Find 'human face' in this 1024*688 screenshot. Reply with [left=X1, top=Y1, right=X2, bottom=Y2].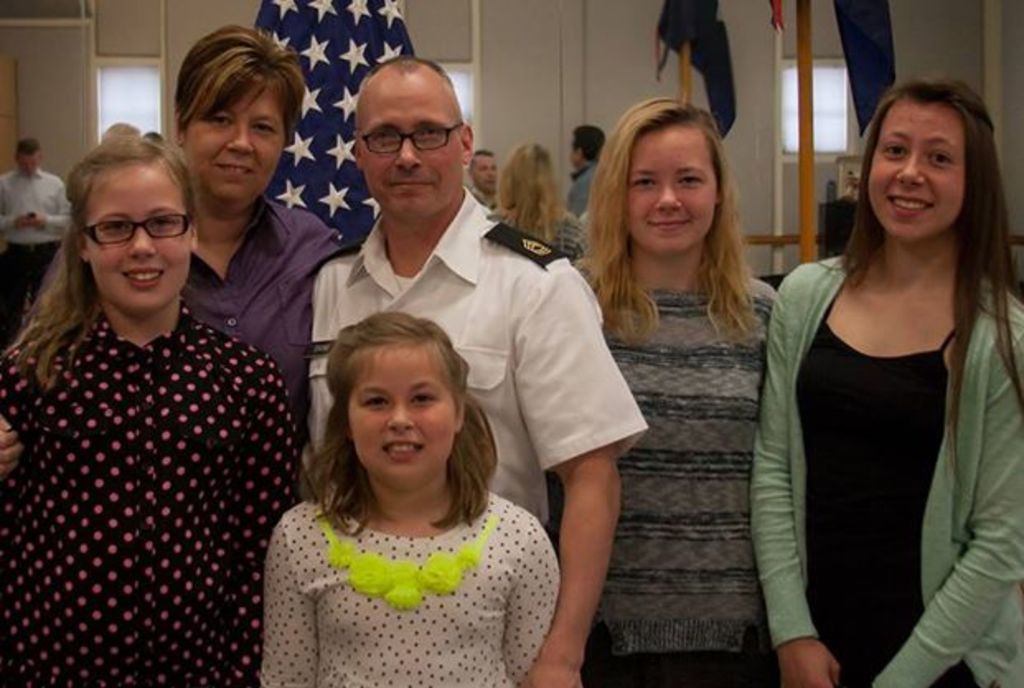
[left=869, top=101, right=970, bottom=236].
